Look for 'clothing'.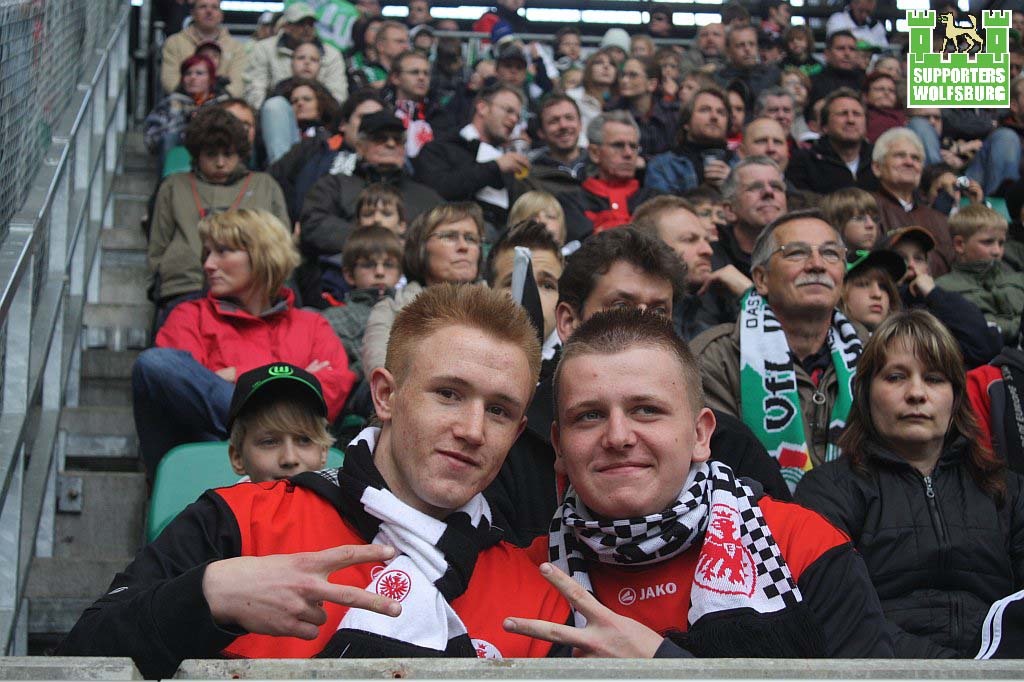
Found: x1=140, y1=92, x2=225, y2=142.
